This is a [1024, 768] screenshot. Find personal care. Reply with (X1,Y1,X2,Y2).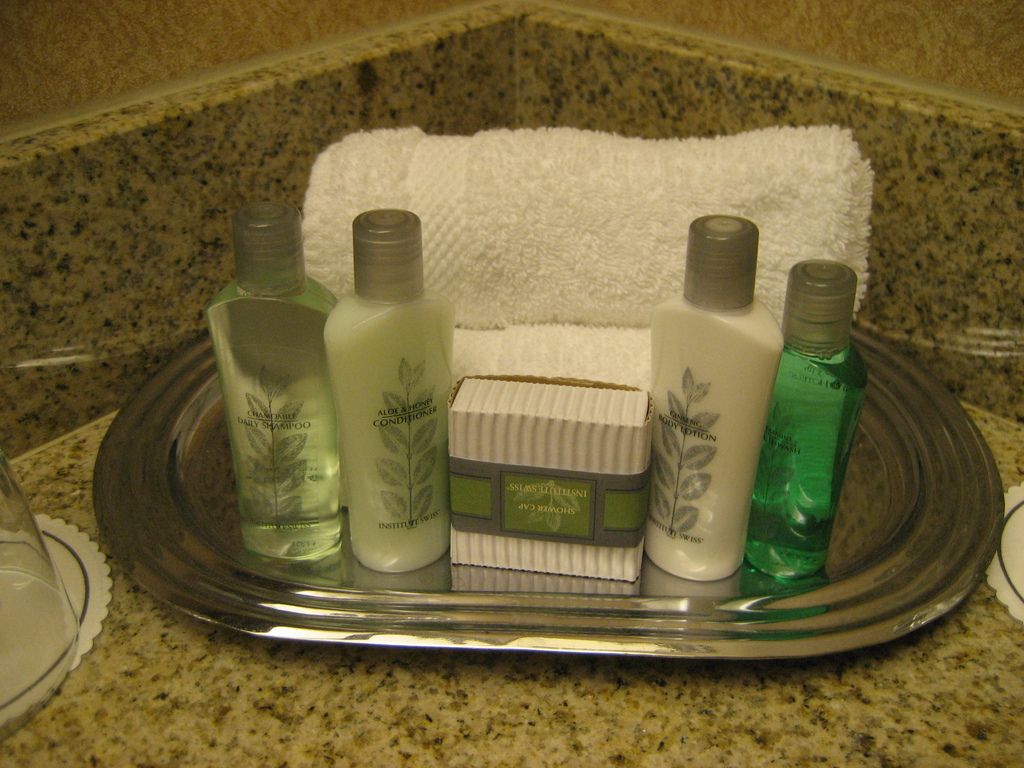
(202,197,342,569).
